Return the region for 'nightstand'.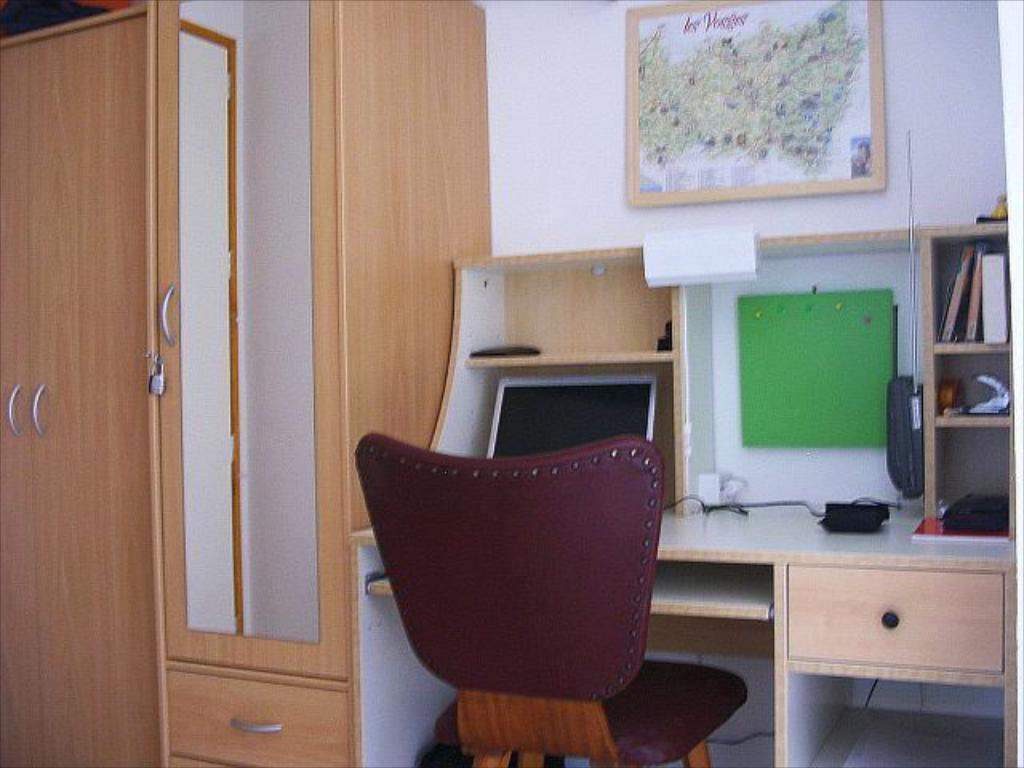
789,509,1005,767.
